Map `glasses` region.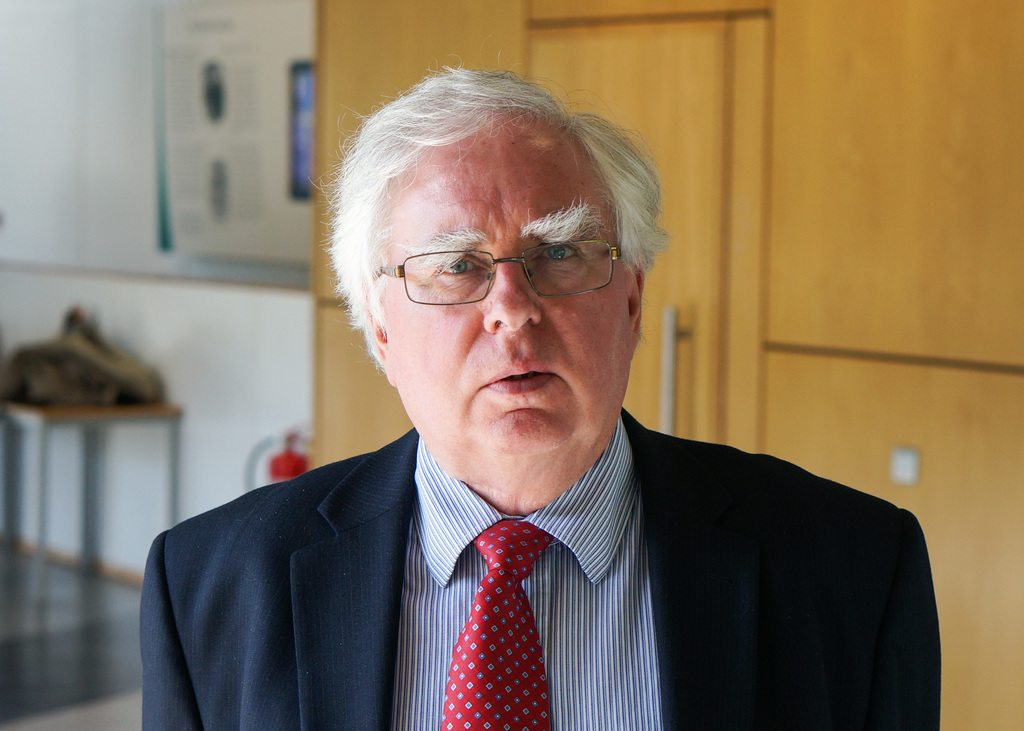
Mapped to [x1=376, y1=230, x2=624, y2=314].
